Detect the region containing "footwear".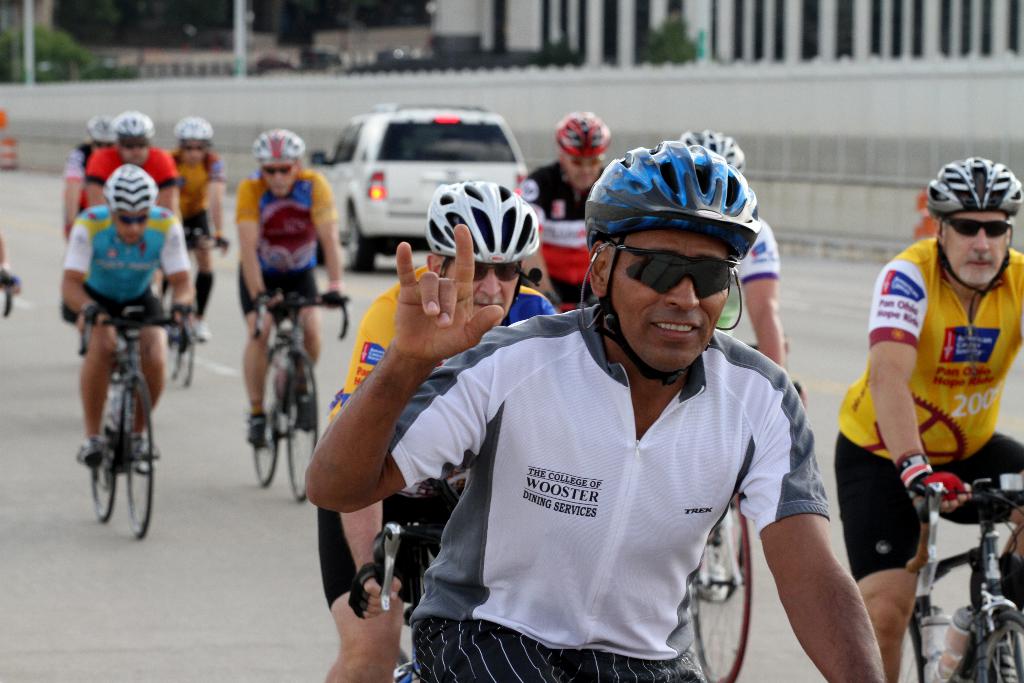
(250,410,270,448).
